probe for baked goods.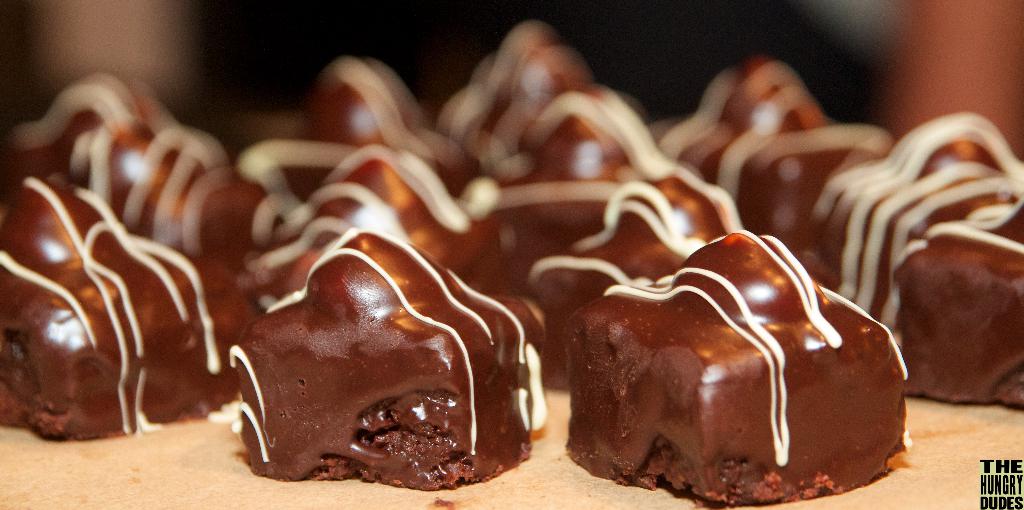
Probe result: region(886, 188, 1023, 410).
